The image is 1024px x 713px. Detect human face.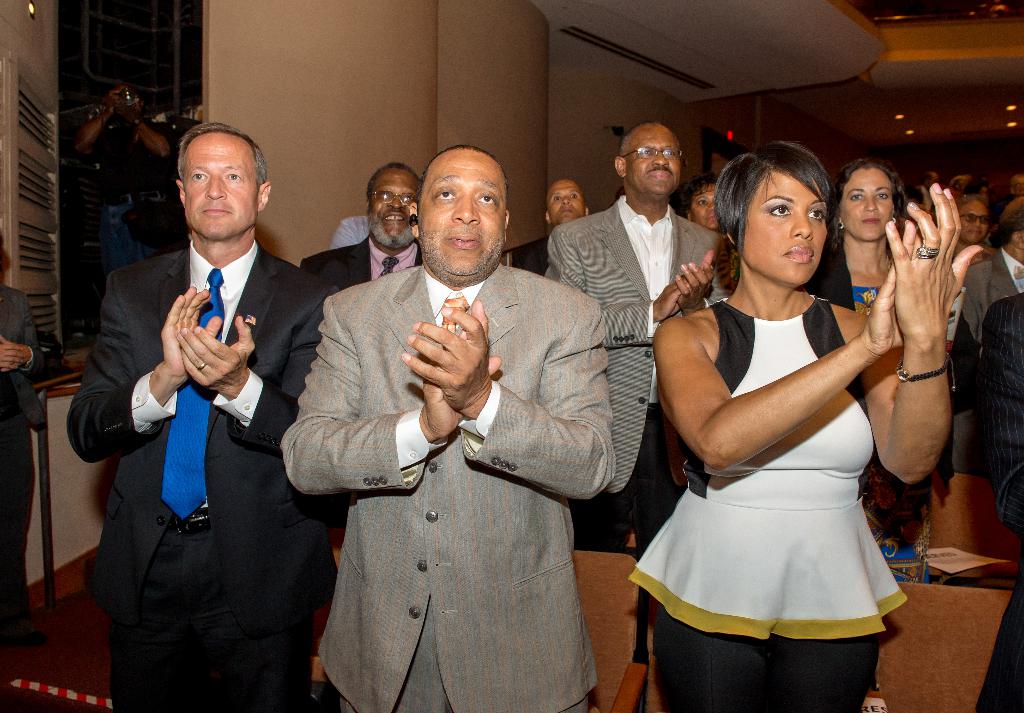
Detection: [840,172,894,242].
